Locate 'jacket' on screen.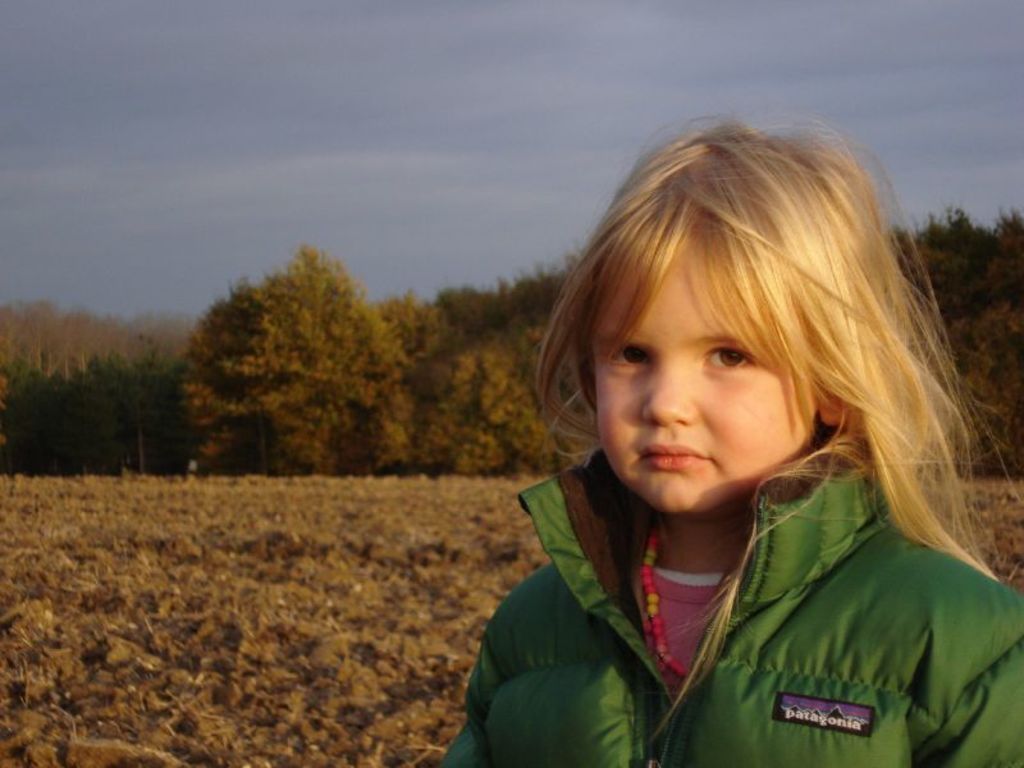
On screen at [x1=431, y1=410, x2=1023, y2=767].
